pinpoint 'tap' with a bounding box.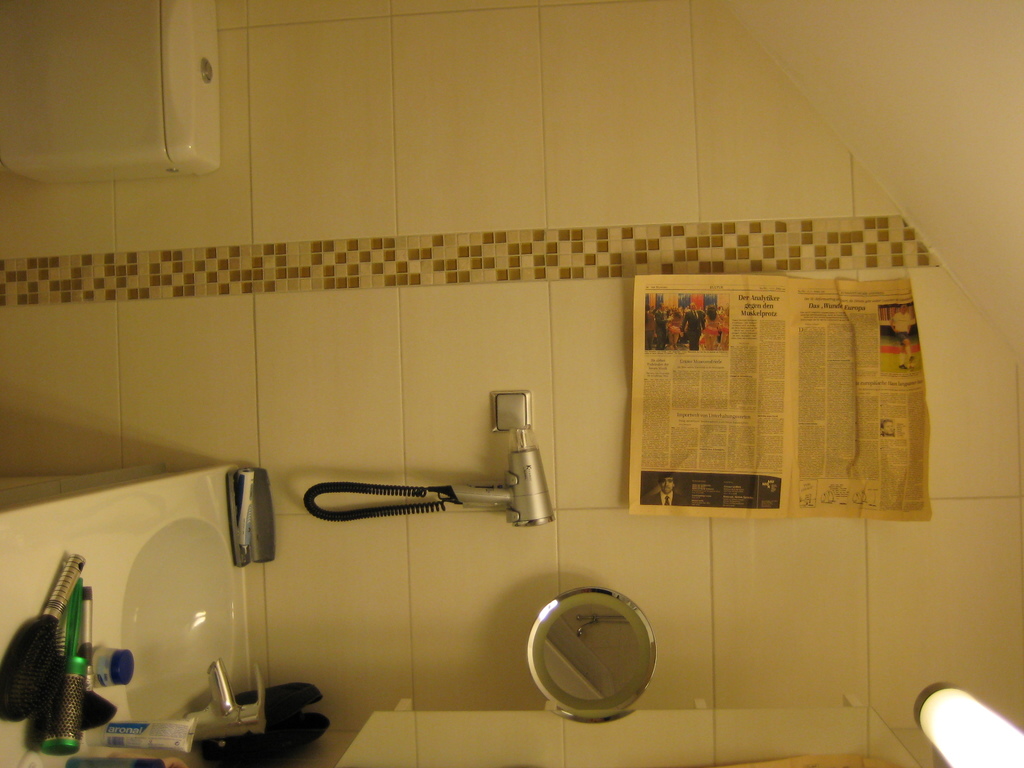
[287,447,569,566].
